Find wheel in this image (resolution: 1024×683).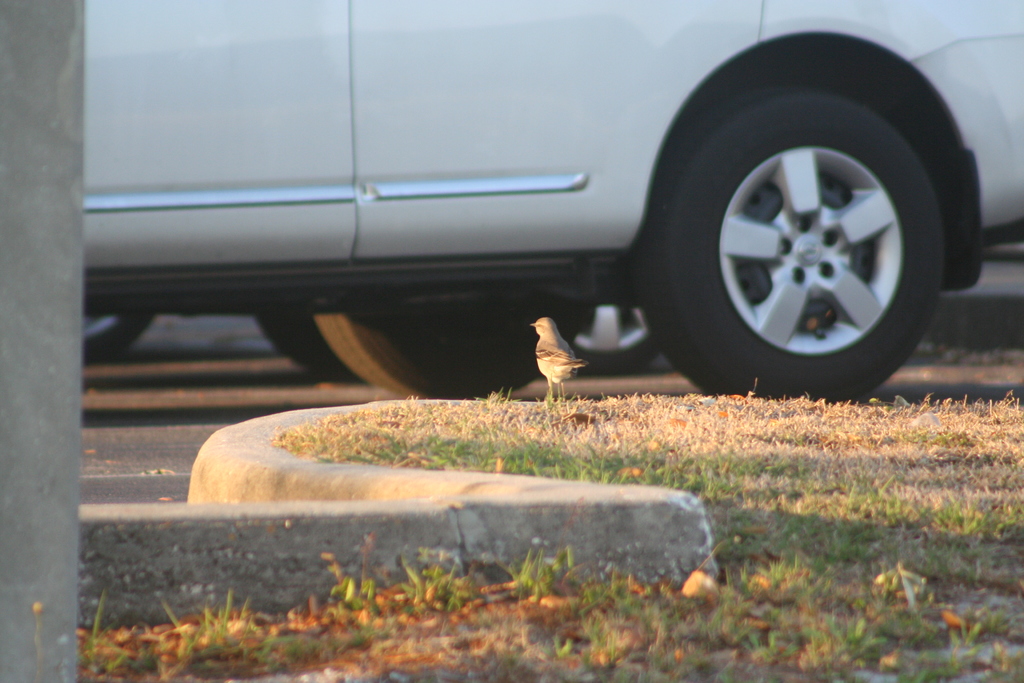
<box>81,313,157,366</box>.
